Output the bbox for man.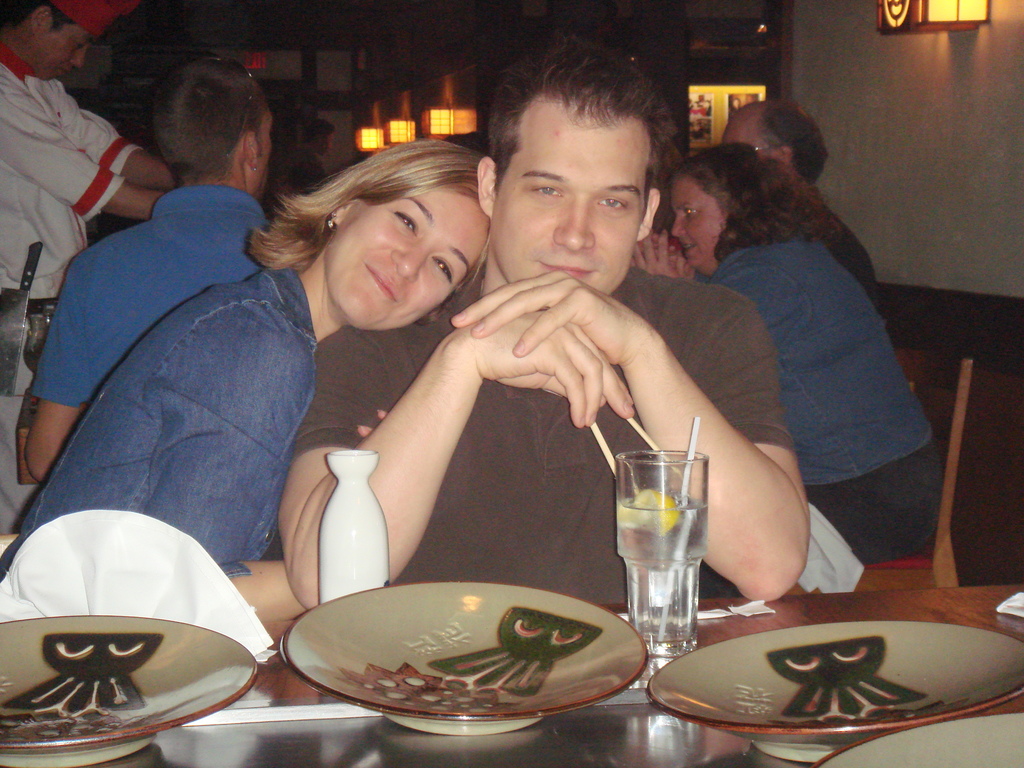
detection(22, 51, 288, 486).
